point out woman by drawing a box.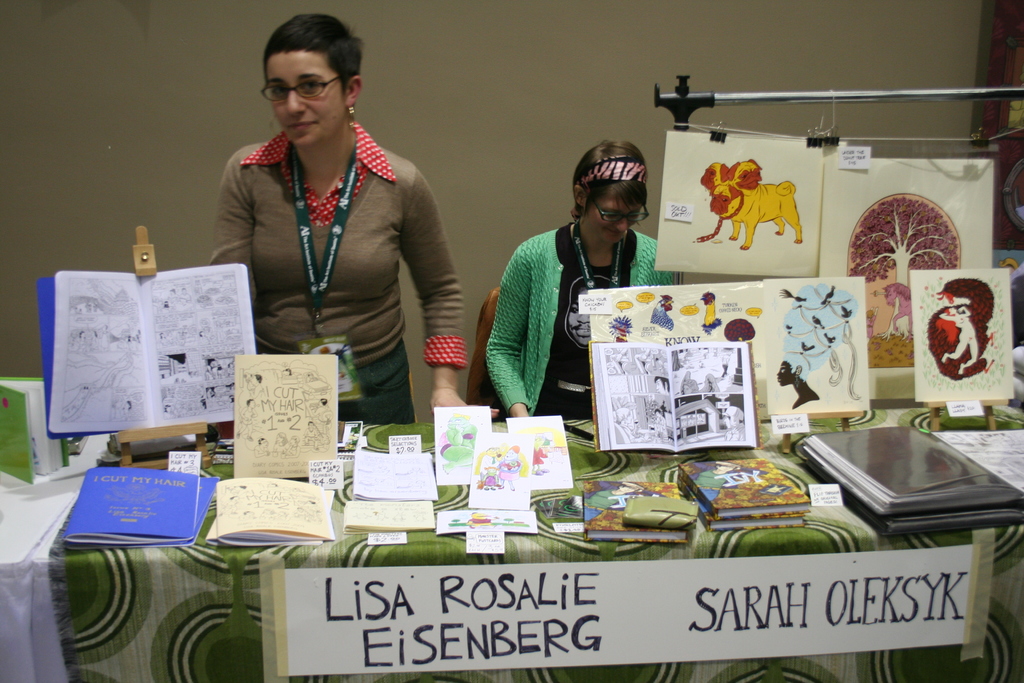
x1=481 y1=136 x2=681 y2=420.
